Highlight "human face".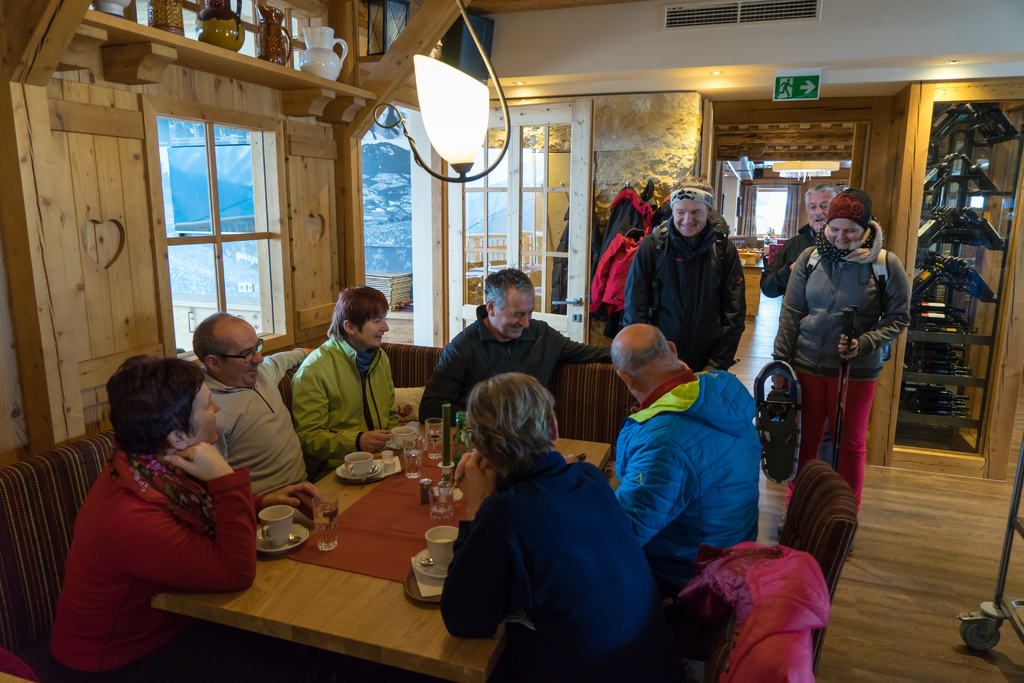
Highlighted region: 360 311 391 350.
